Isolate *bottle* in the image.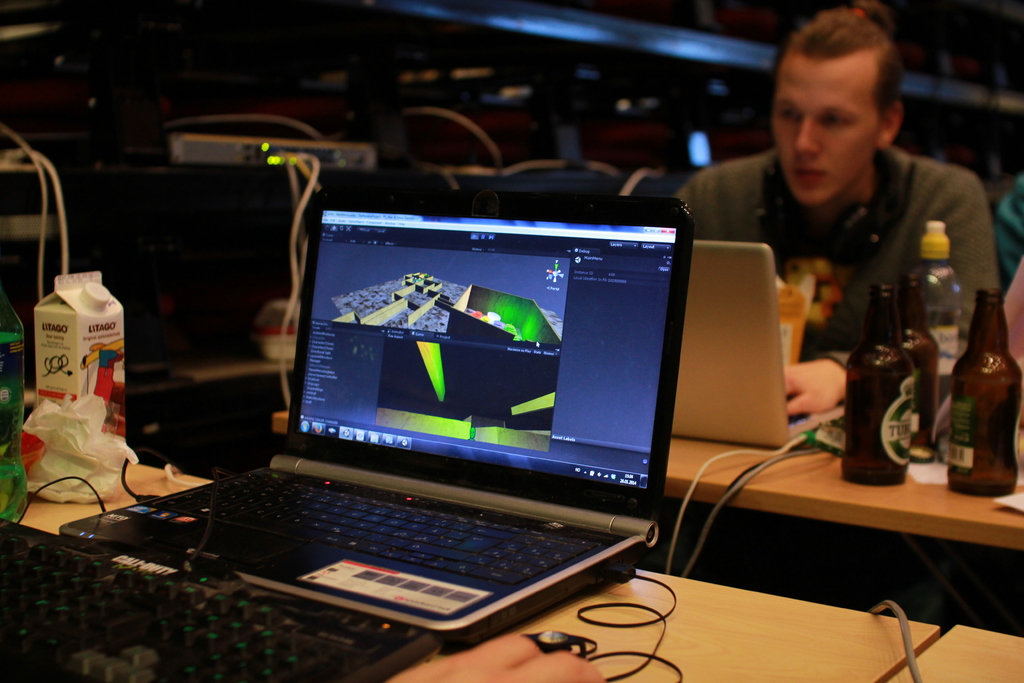
Isolated region: bbox=(947, 275, 1018, 493).
